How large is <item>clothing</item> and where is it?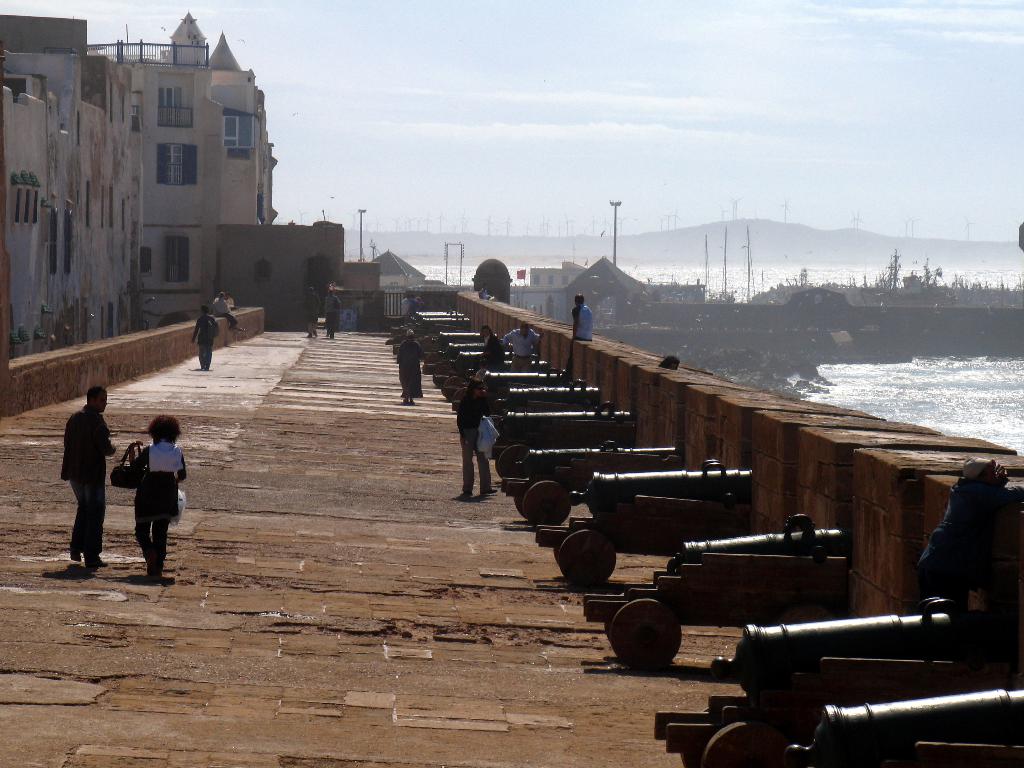
Bounding box: bbox=(504, 328, 540, 372).
